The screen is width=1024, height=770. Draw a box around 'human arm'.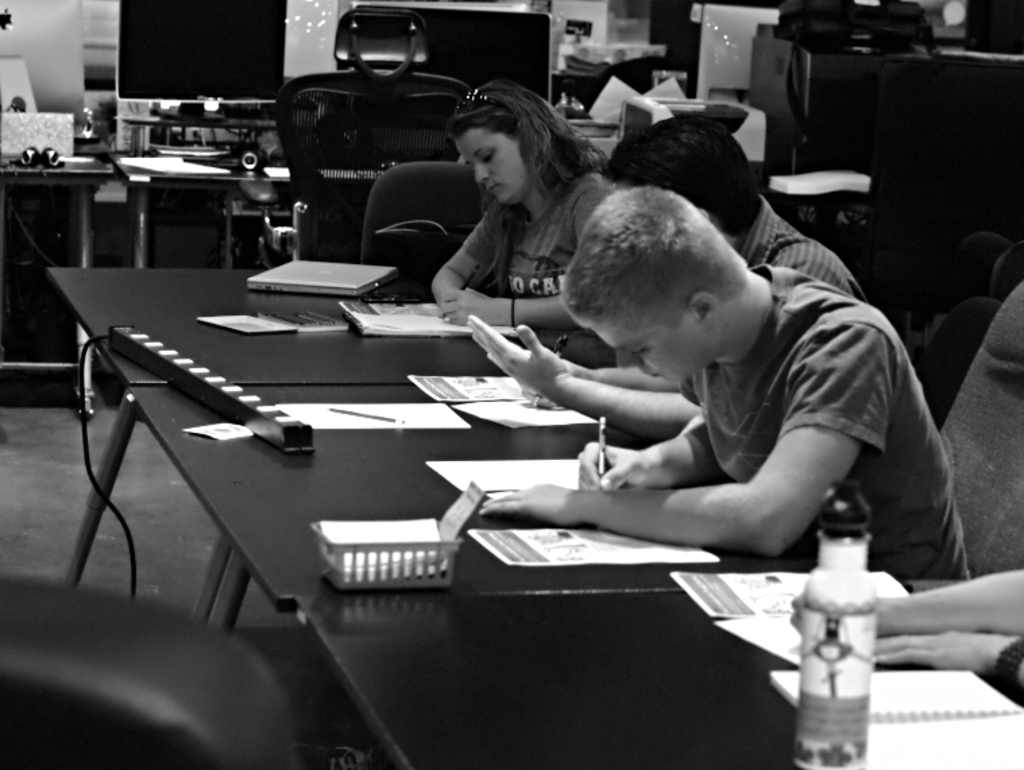
BBox(463, 307, 704, 440).
